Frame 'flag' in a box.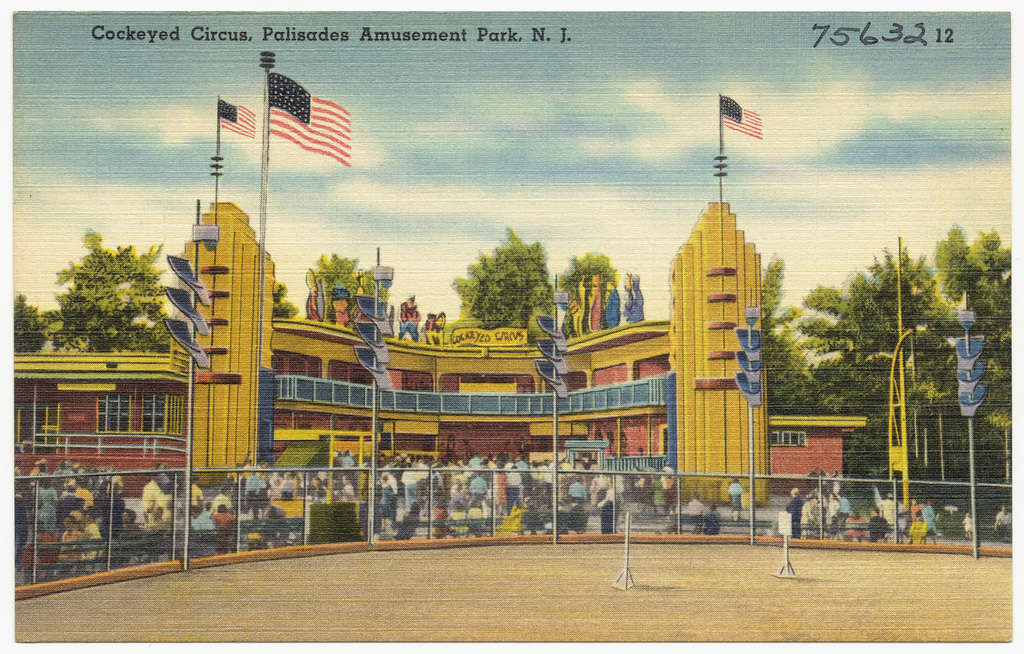
(left=220, top=98, right=255, bottom=139).
